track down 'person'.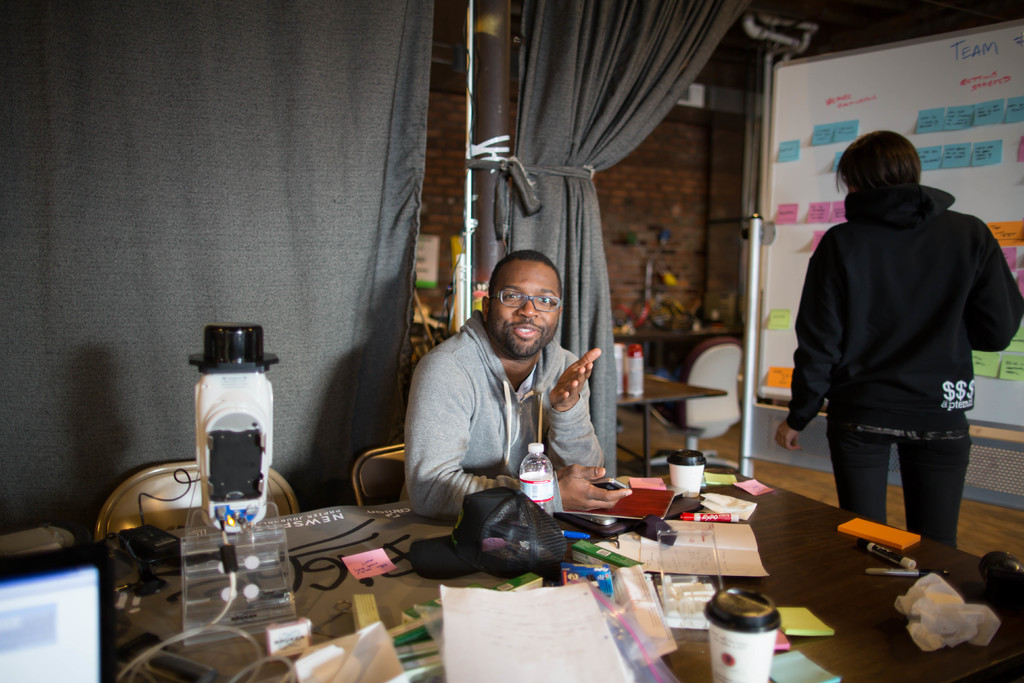
Tracked to [x1=408, y1=246, x2=636, y2=514].
